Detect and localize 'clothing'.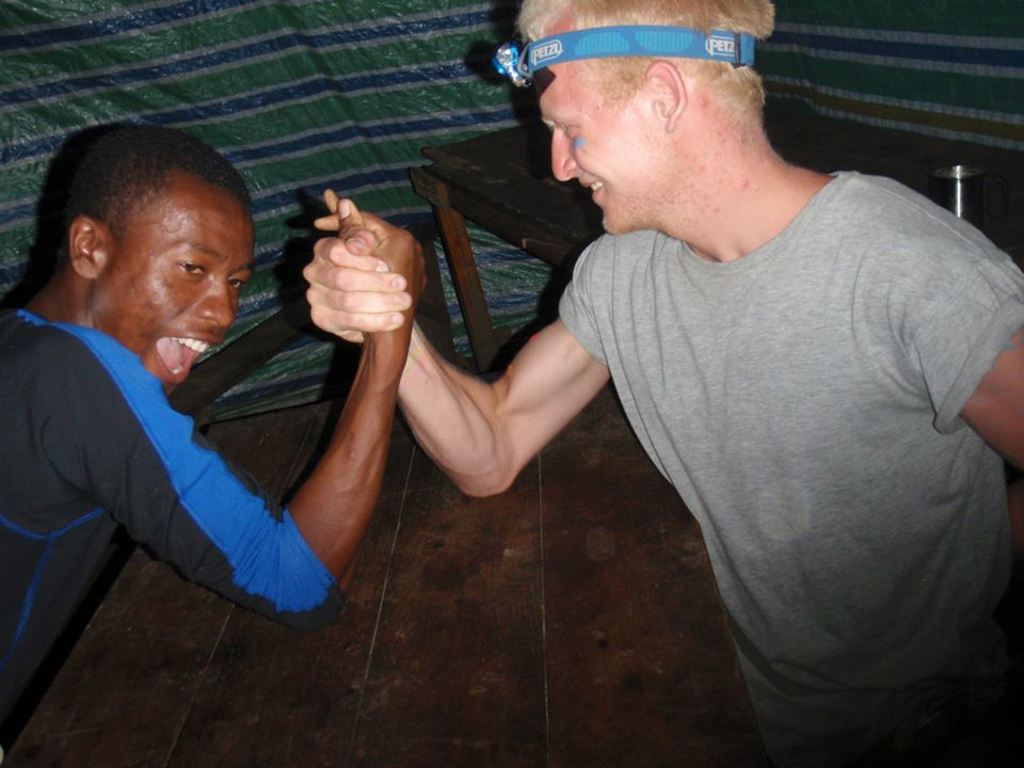
Localized at (561,160,1023,767).
